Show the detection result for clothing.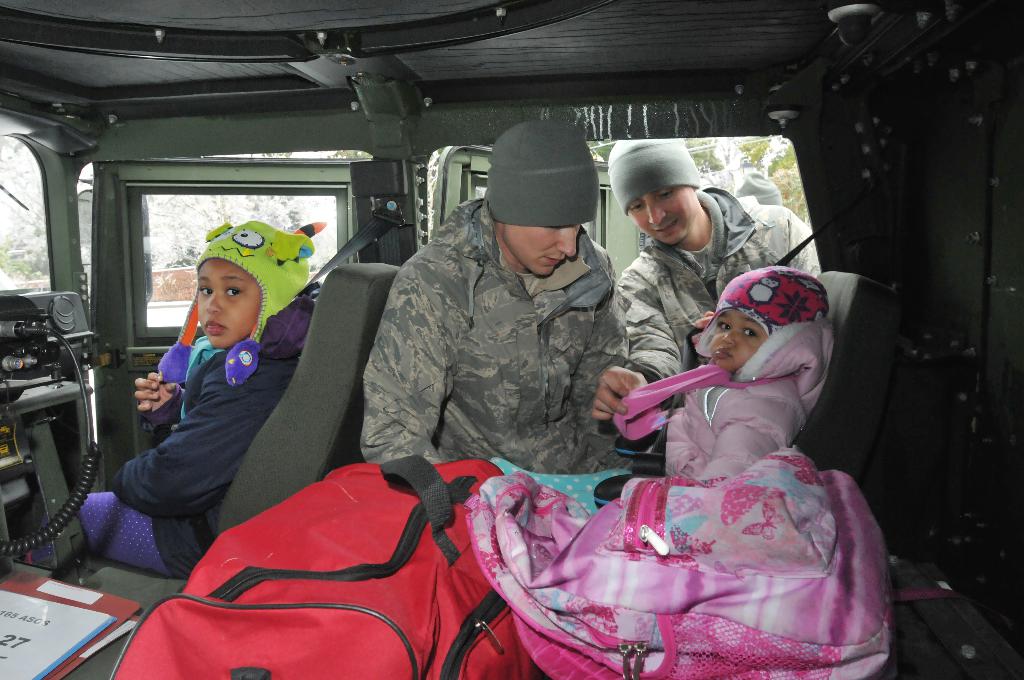
left=362, top=194, right=639, bottom=476.
